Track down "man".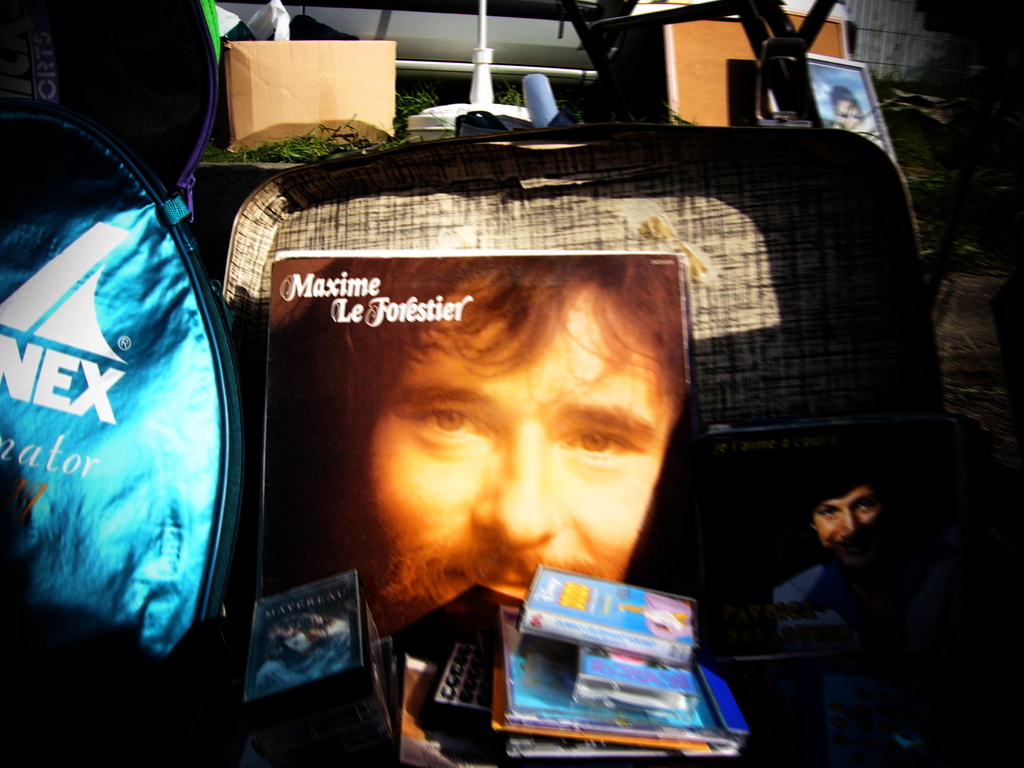
Tracked to 269:258:683:641.
